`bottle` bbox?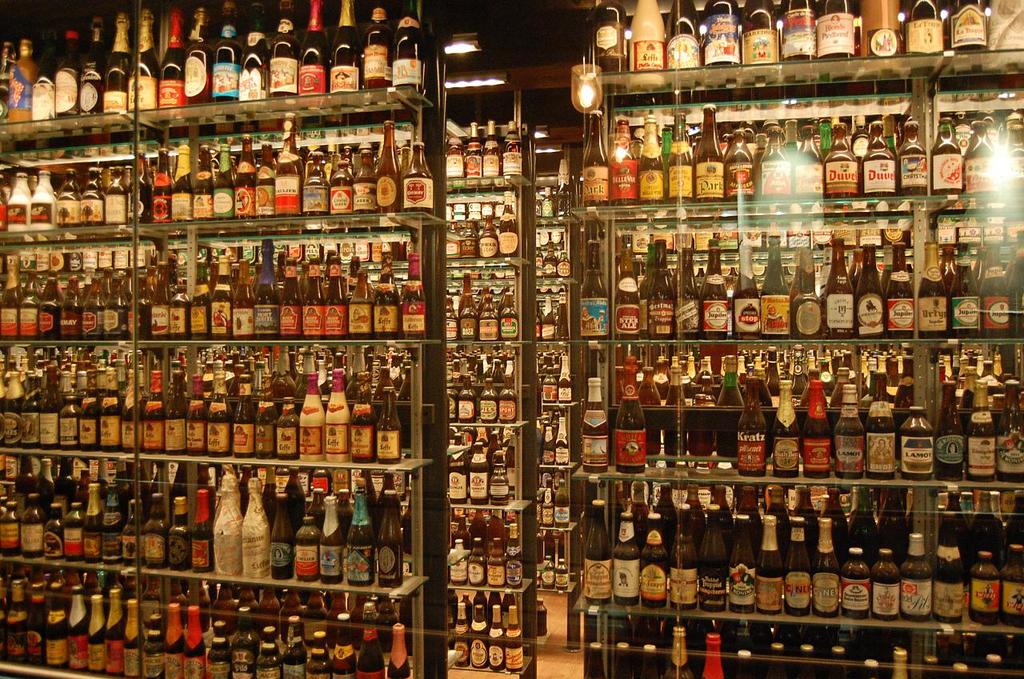
Rect(969, 391, 1002, 480)
